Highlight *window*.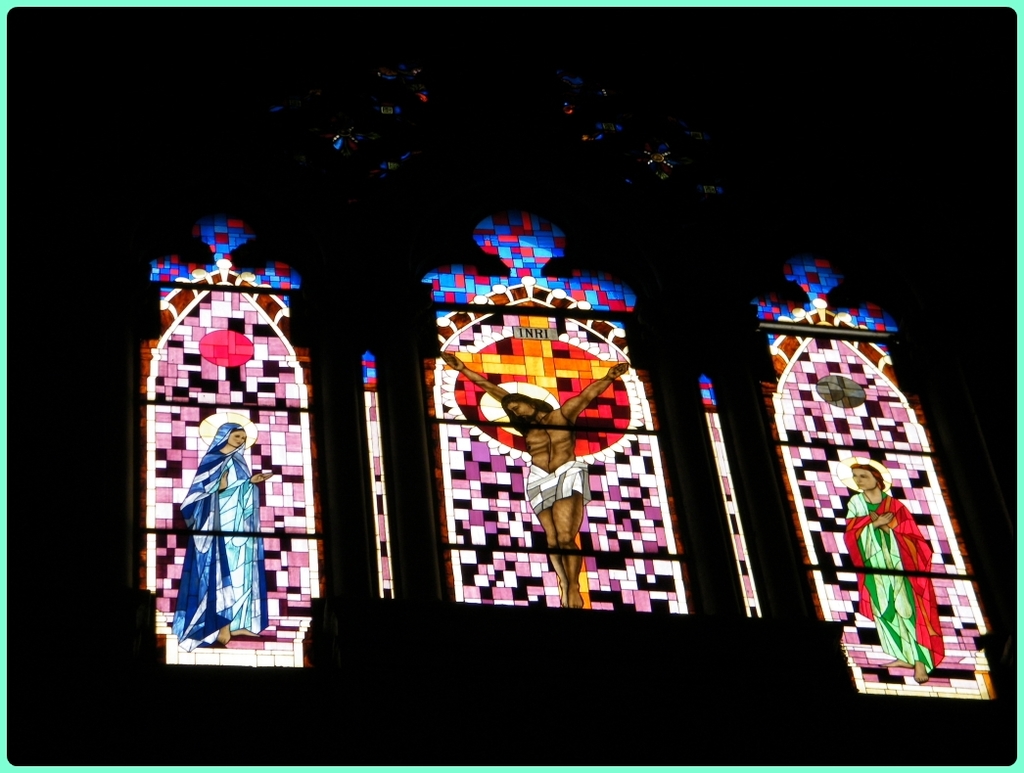
Highlighted region: <region>753, 252, 999, 701</region>.
